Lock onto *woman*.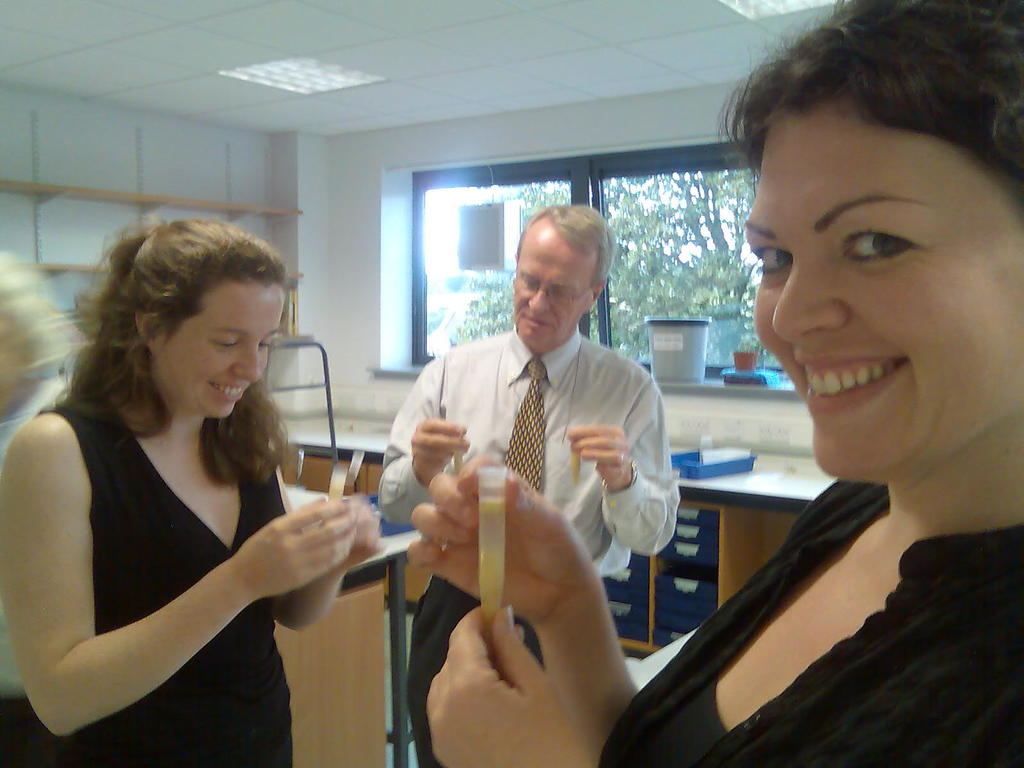
Locked: [408, 0, 1023, 767].
